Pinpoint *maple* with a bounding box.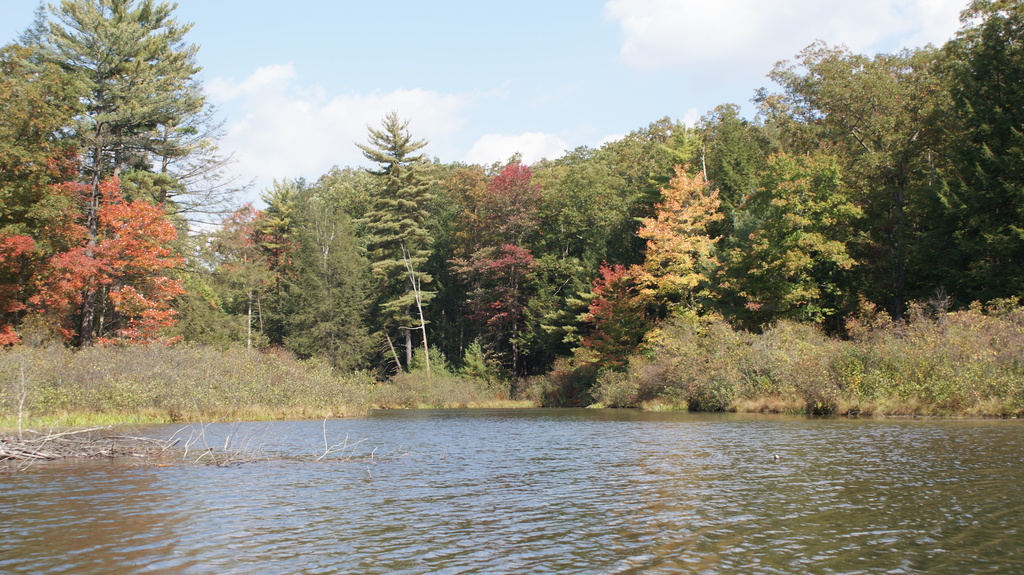
select_region(636, 159, 729, 307).
